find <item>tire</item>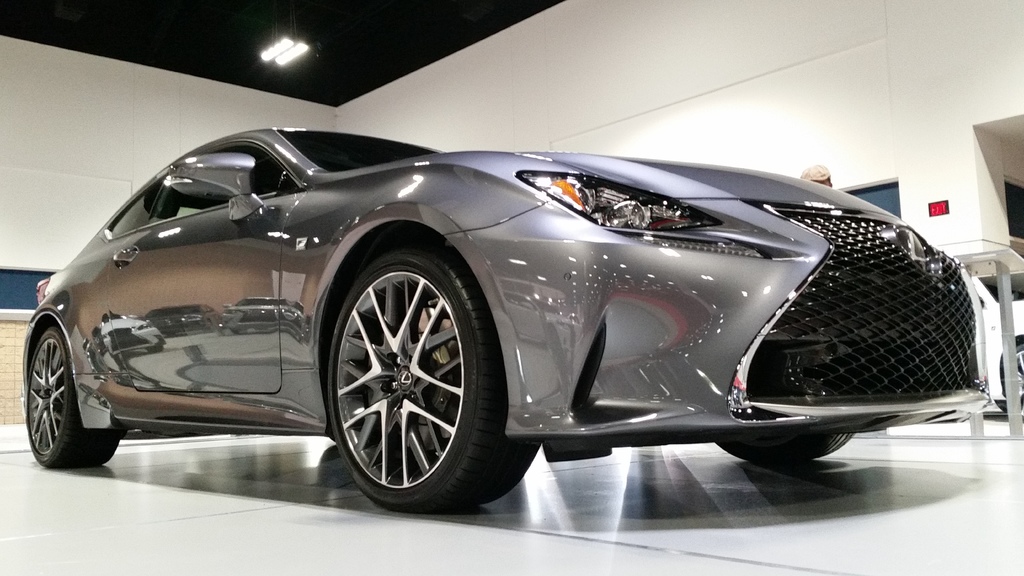
22 319 111 469
